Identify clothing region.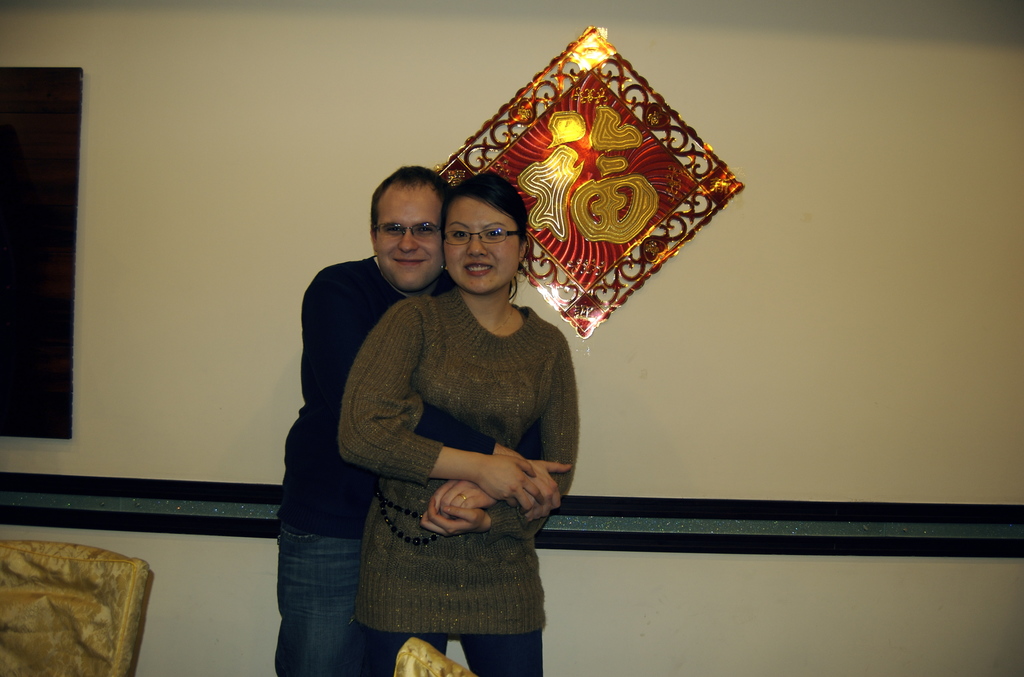
Region: 332:271:578:676.
